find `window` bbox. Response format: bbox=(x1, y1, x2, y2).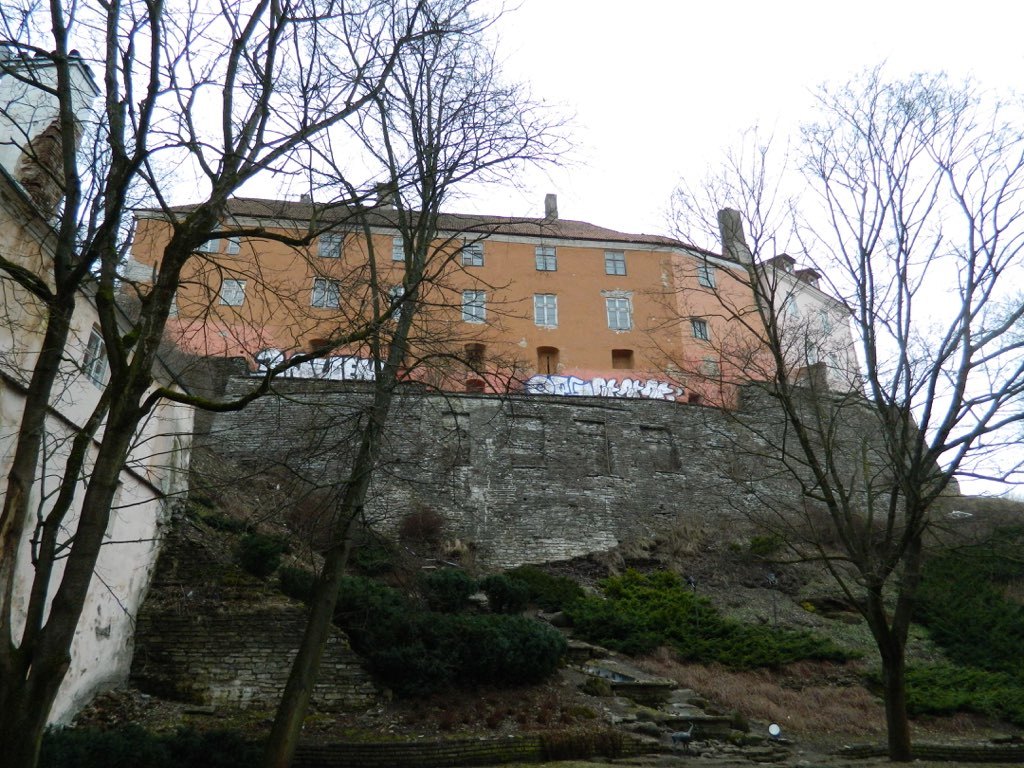
bbox=(604, 243, 622, 273).
